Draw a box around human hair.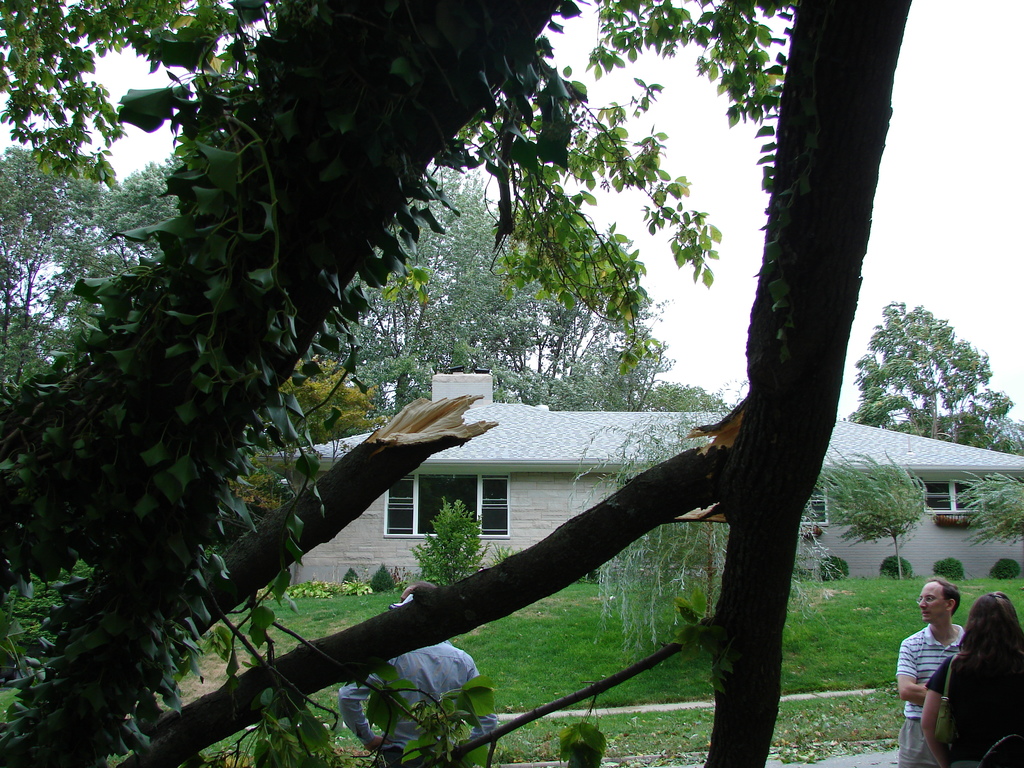
{"x1": 955, "y1": 591, "x2": 1023, "y2": 680}.
